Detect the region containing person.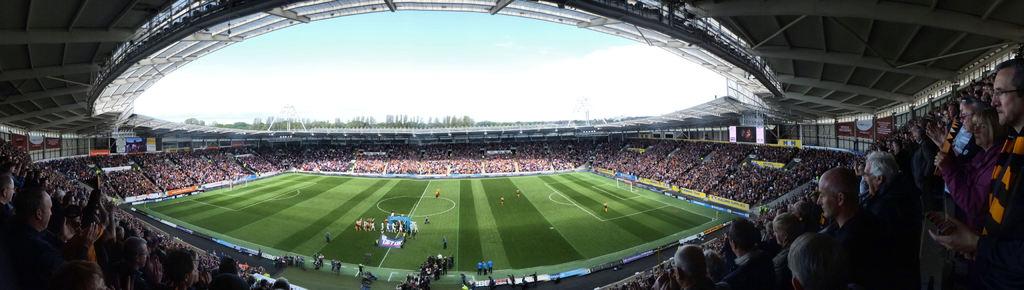
(left=602, top=199, right=607, bottom=213).
